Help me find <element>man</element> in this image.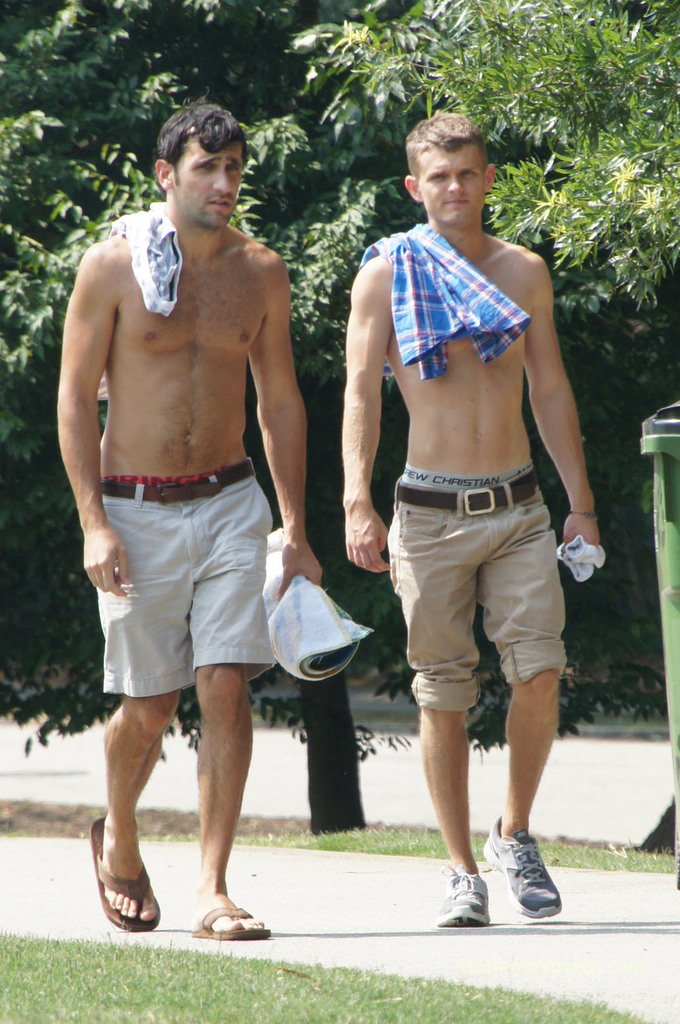
Found it: box(51, 96, 335, 946).
